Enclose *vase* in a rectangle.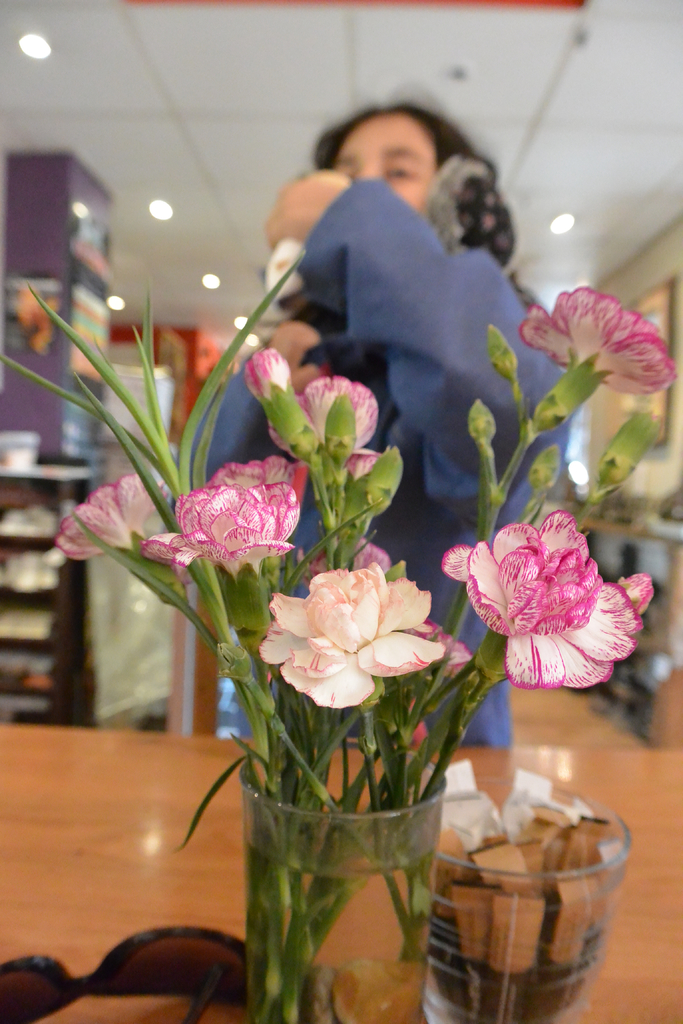
rect(242, 742, 450, 1023).
